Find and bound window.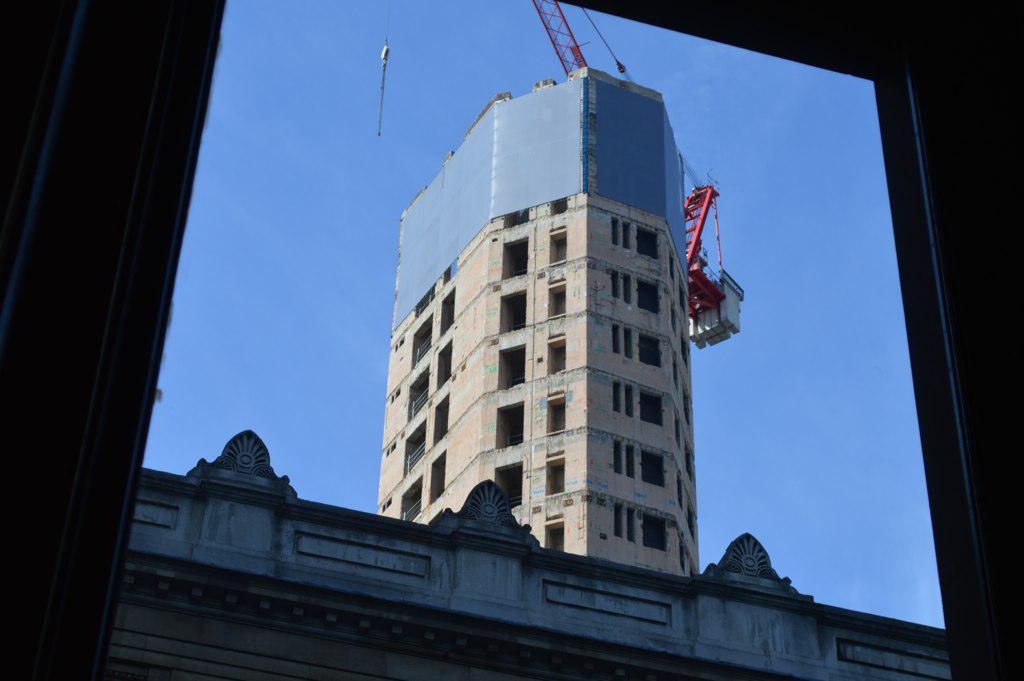
Bound: {"x1": 547, "y1": 277, "x2": 565, "y2": 312}.
